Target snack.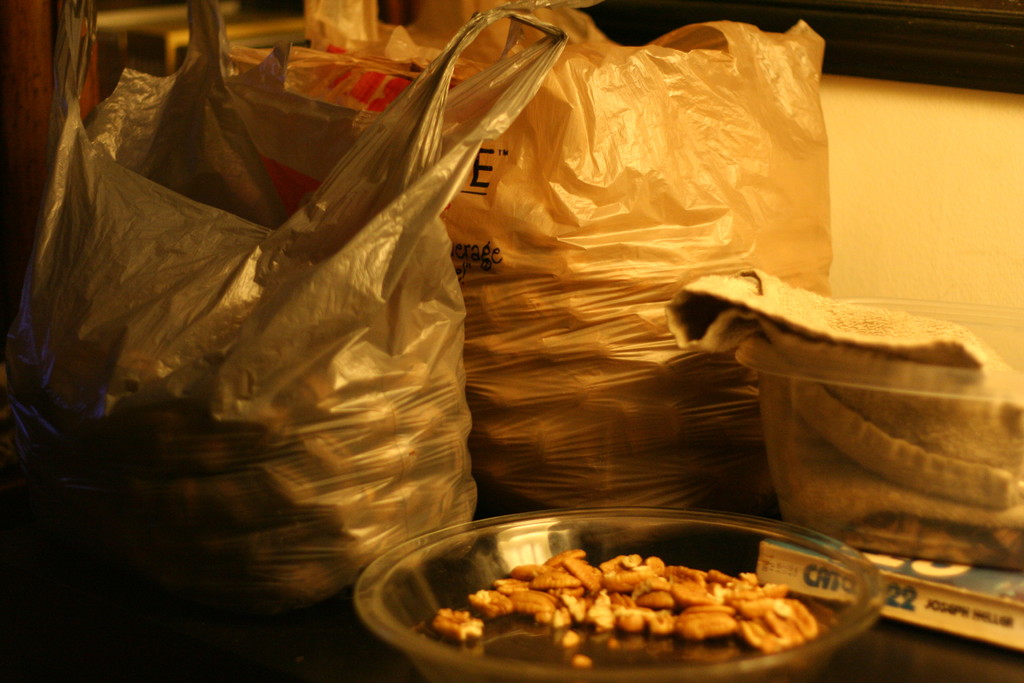
Target region: 433:543:848:672.
